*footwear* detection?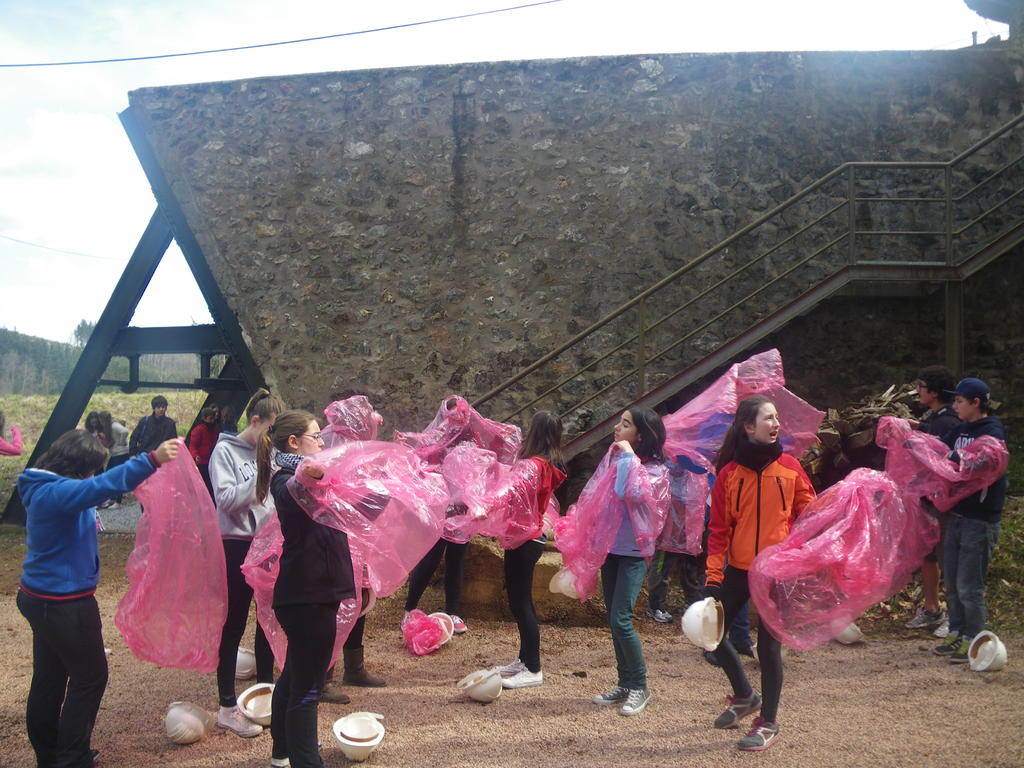
346/650/392/688
